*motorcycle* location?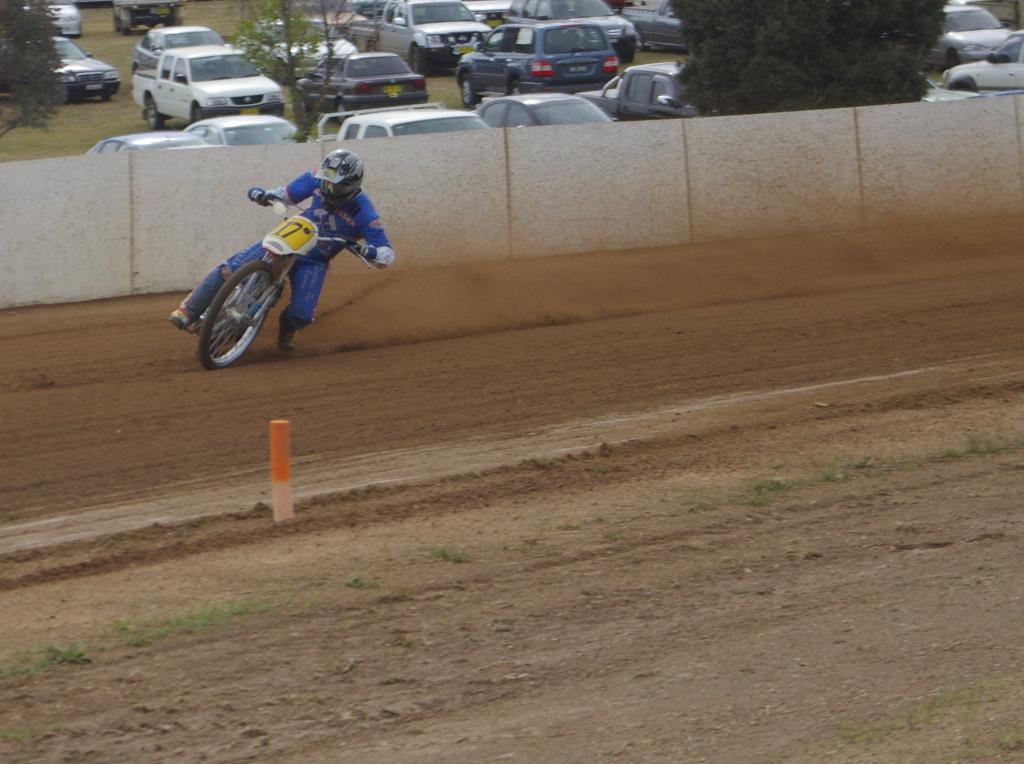
left=182, top=194, right=380, bottom=370
